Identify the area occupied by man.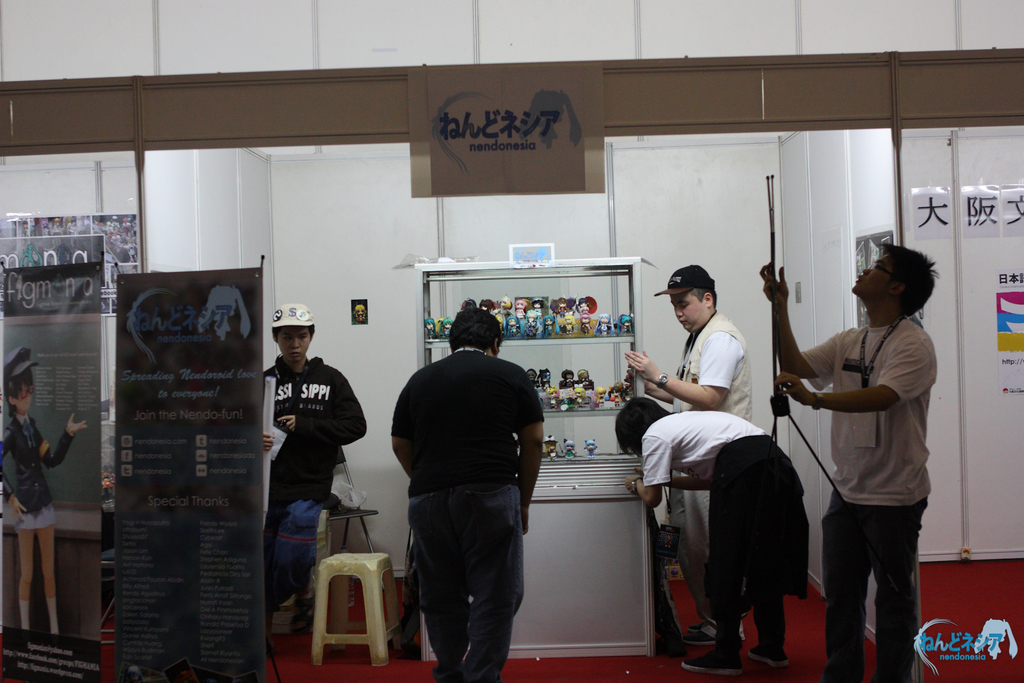
Area: 263:299:372:648.
